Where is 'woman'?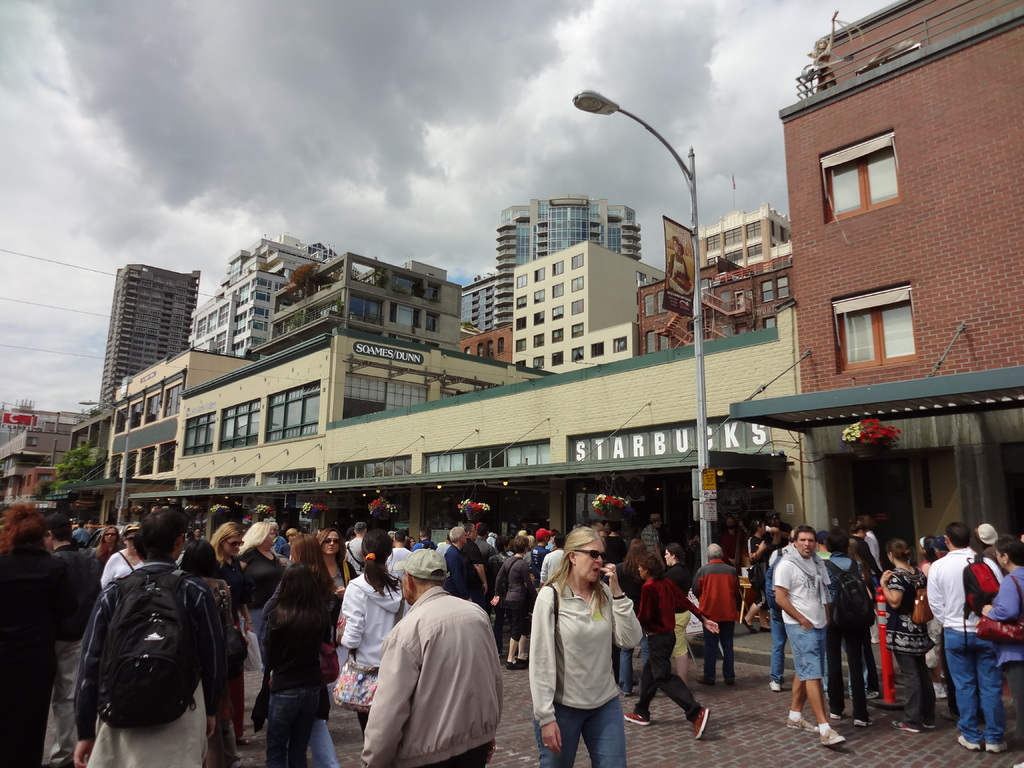
{"left": 980, "top": 538, "right": 1023, "bottom": 767}.
